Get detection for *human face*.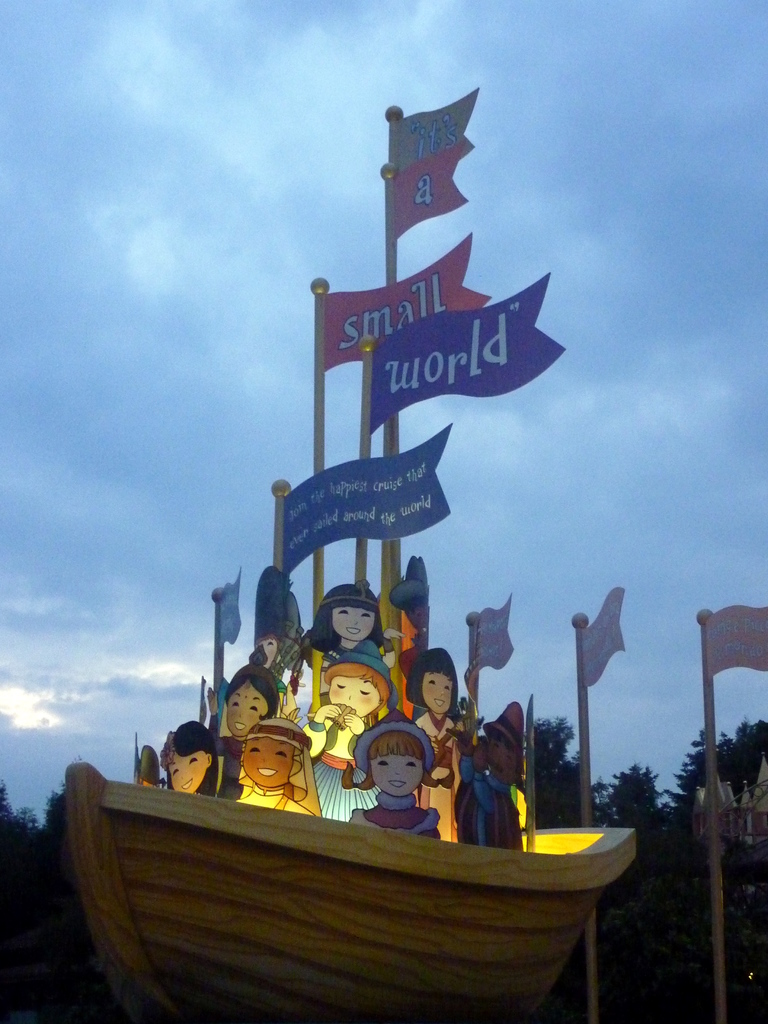
Detection: BBox(226, 686, 268, 740).
